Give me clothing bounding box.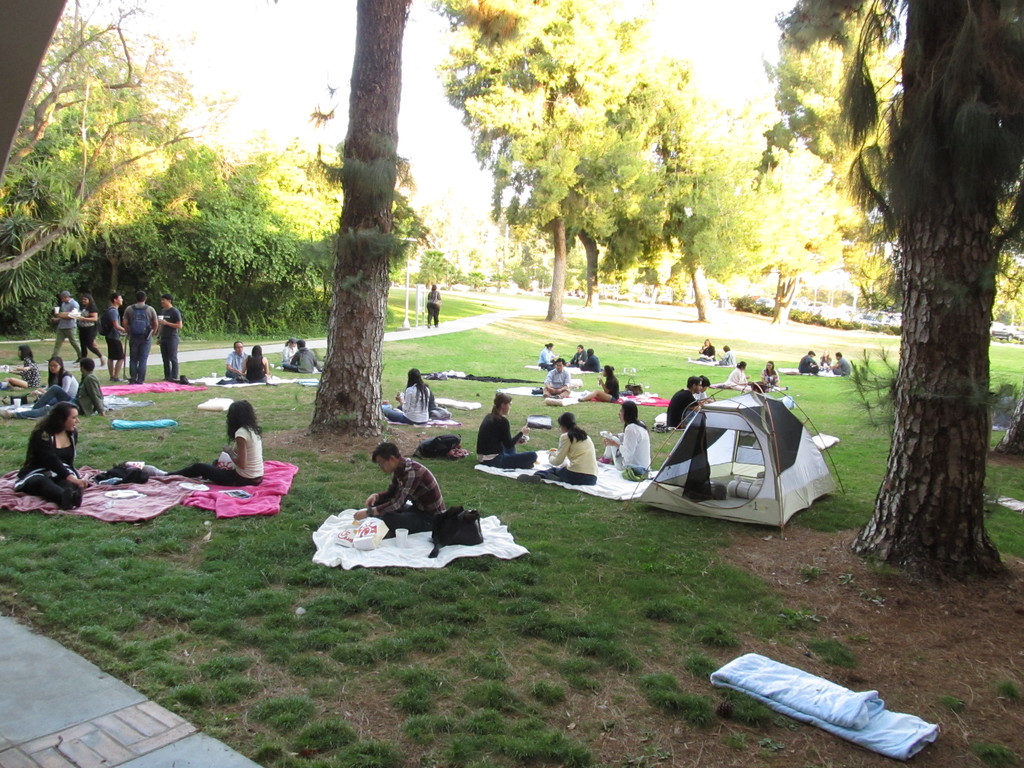
l=127, t=300, r=161, b=383.
